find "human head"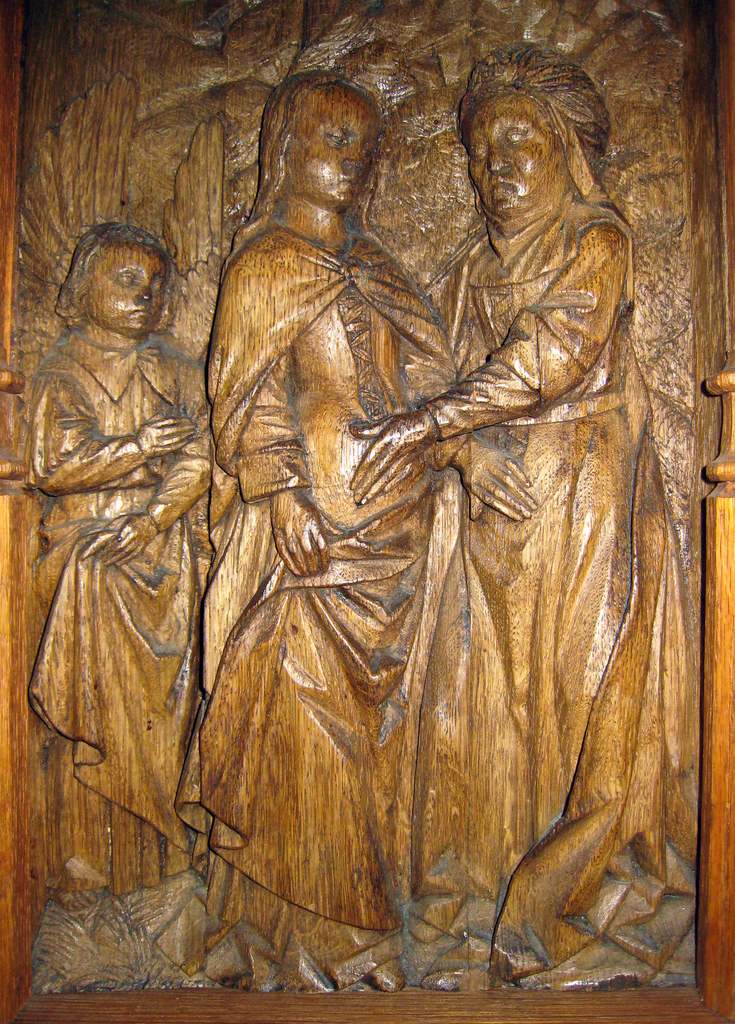
l=255, t=71, r=383, b=214
